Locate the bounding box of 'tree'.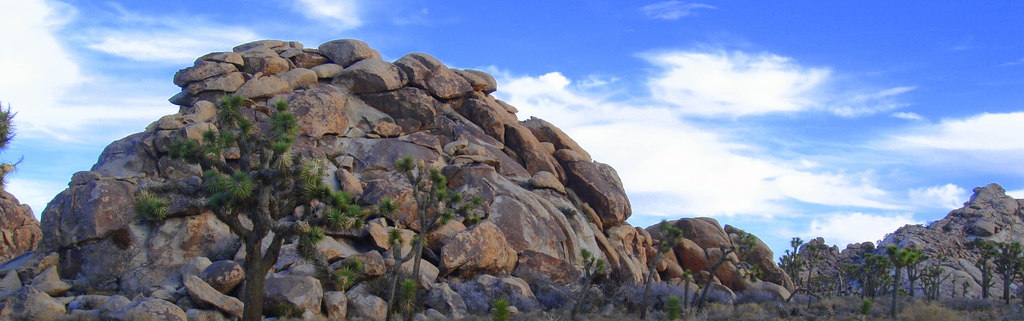
Bounding box: {"x1": 965, "y1": 234, "x2": 1001, "y2": 306}.
